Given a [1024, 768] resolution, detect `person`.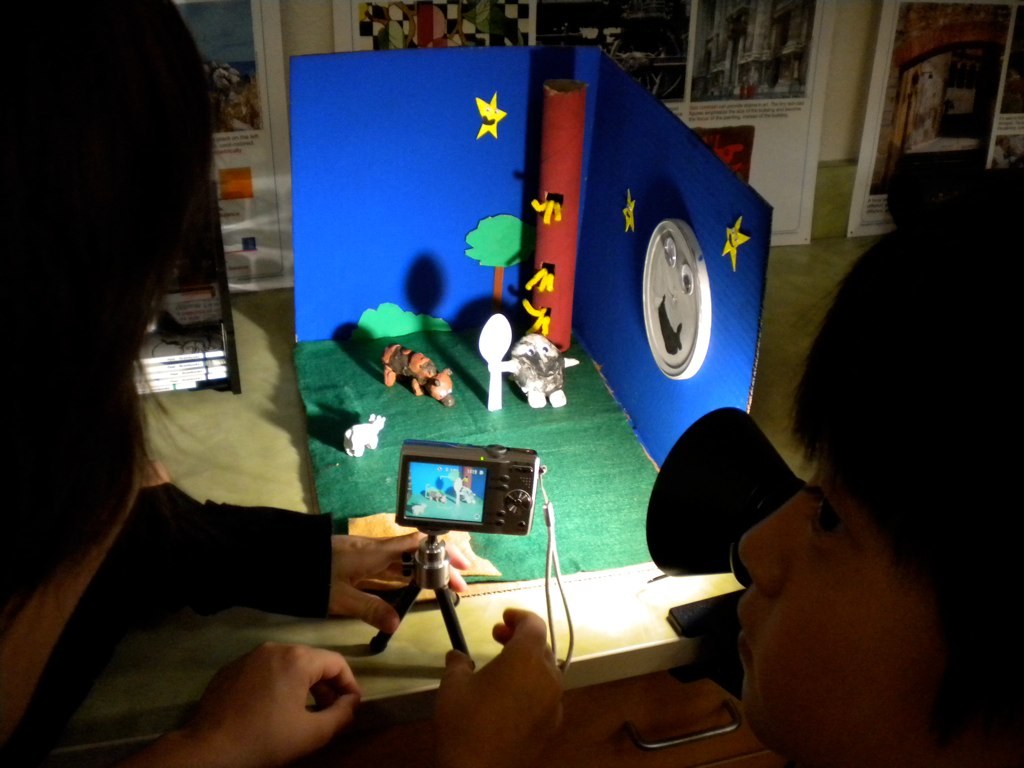
box=[695, 249, 997, 752].
